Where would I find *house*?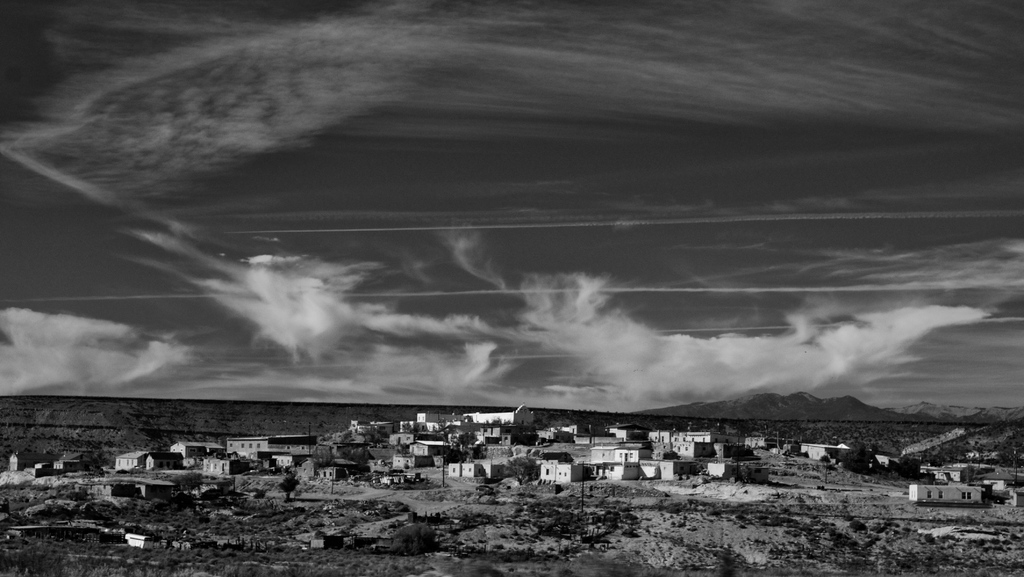
At bbox(0, 450, 49, 490).
